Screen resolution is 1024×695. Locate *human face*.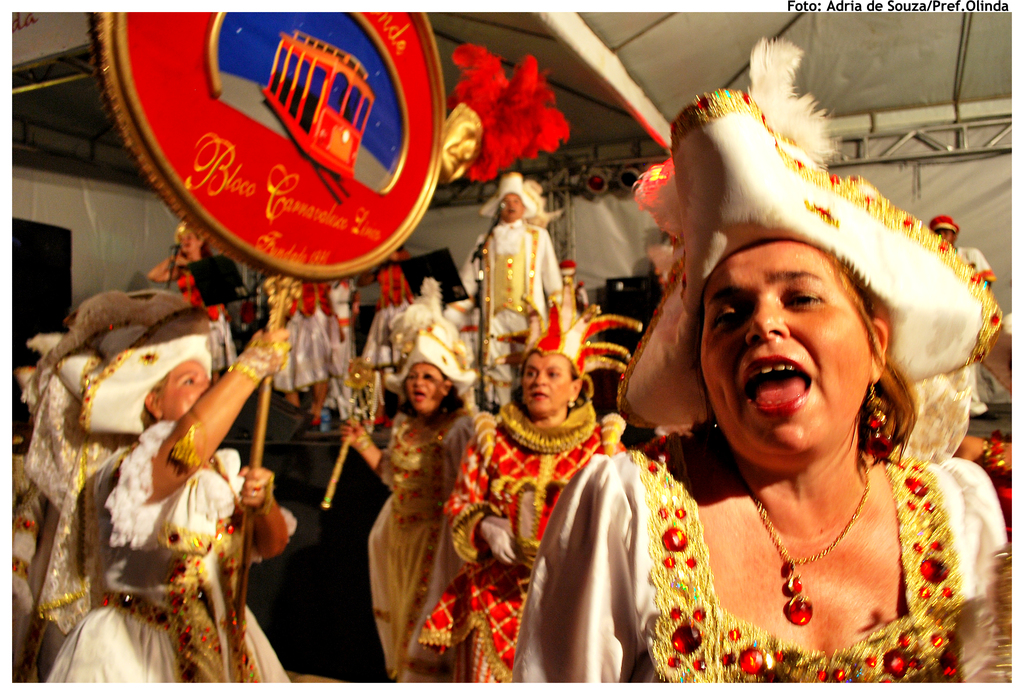
left=177, top=232, right=200, bottom=253.
